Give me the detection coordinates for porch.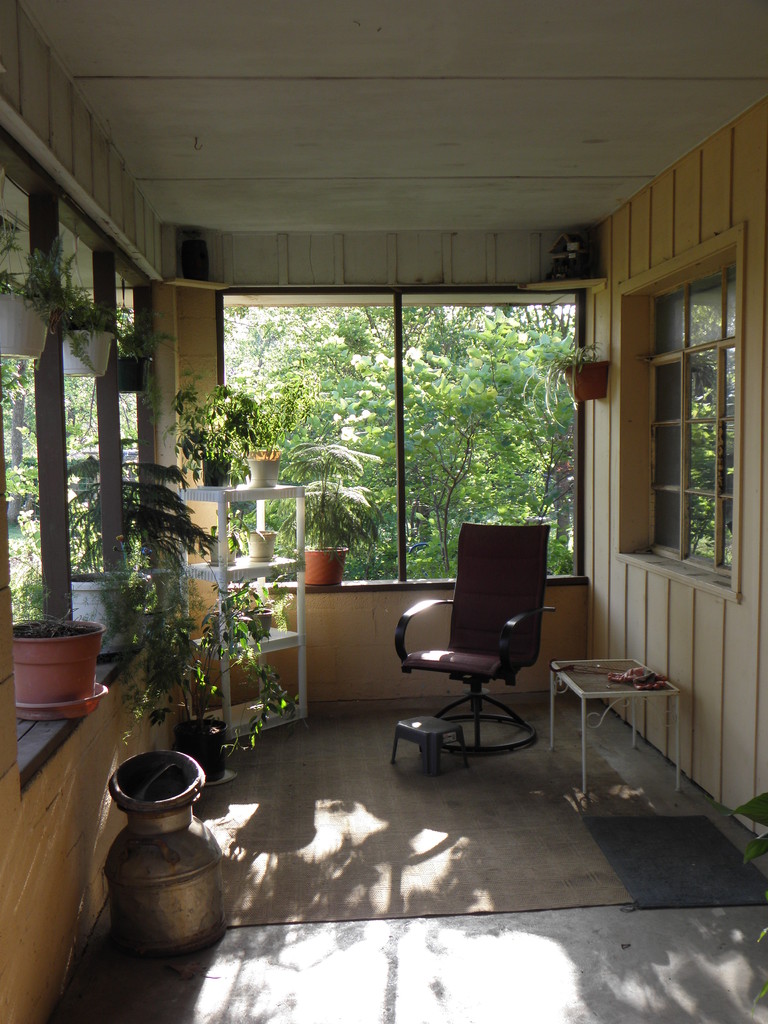
x1=45 y1=689 x2=767 y2=1023.
